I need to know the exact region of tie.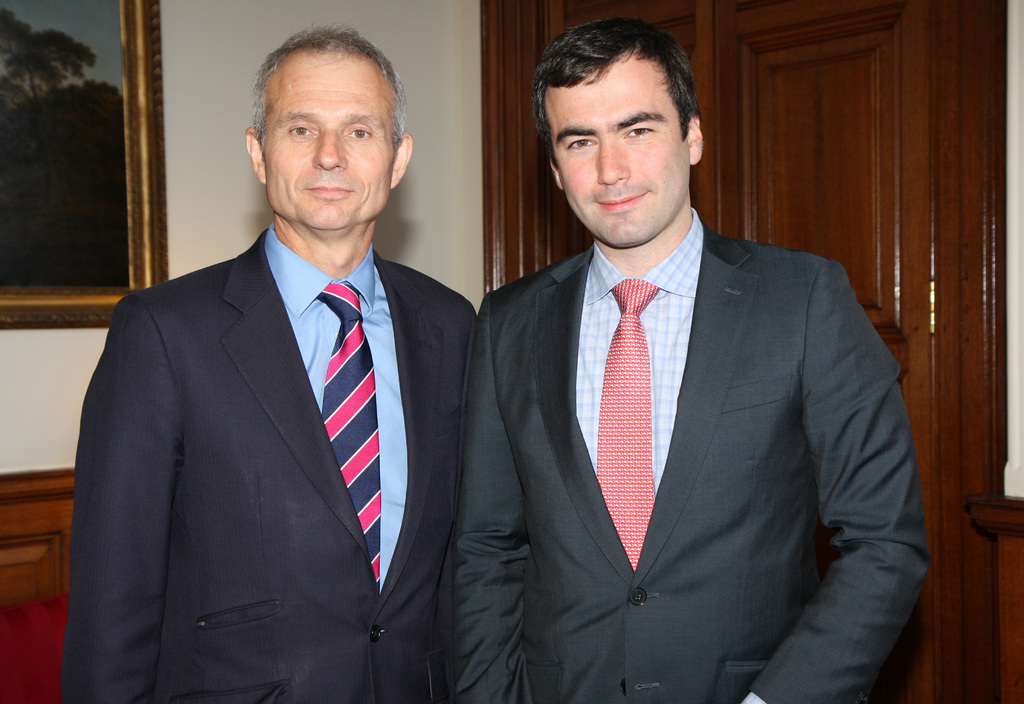
Region: bbox=(315, 278, 380, 598).
